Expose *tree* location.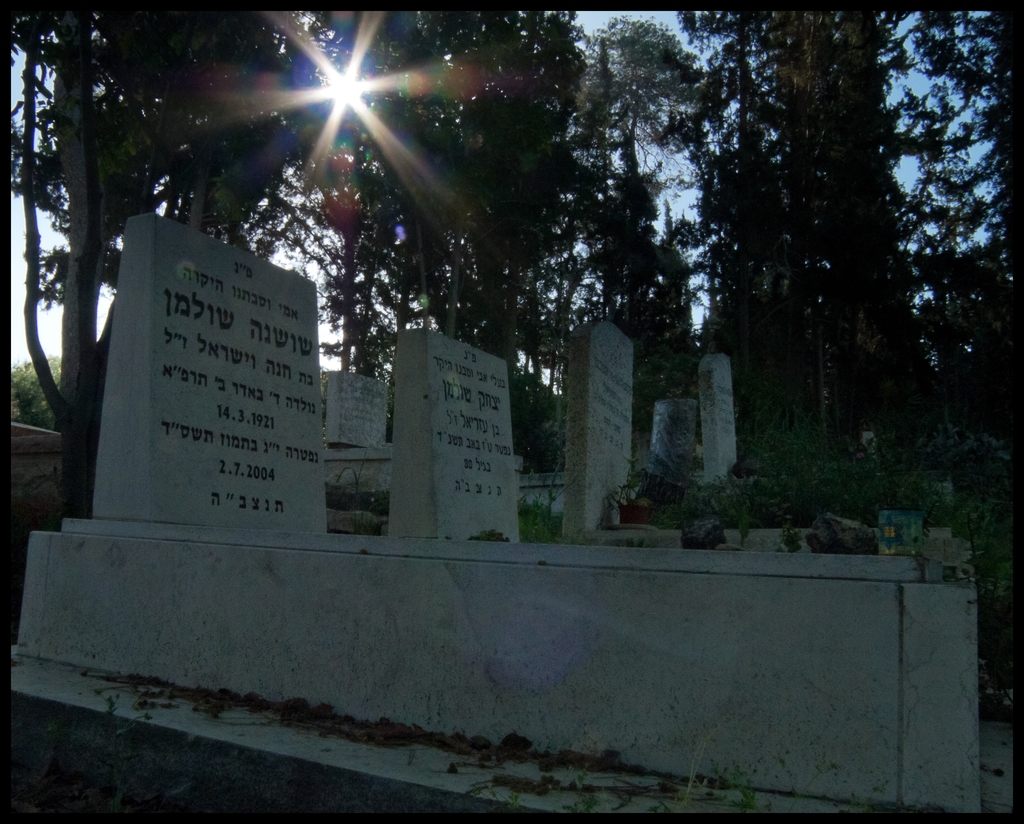
Exposed at x1=662 y1=0 x2=864 y2=463.
